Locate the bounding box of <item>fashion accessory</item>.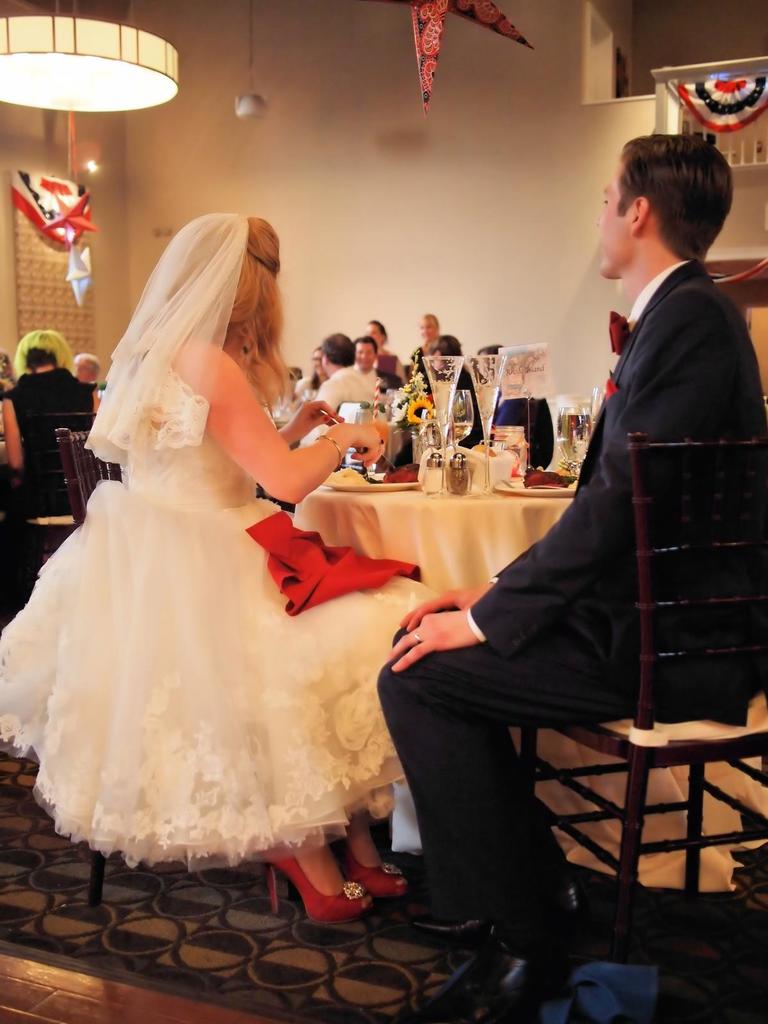
Bounding box: <box>257,843,369,923</box>.
